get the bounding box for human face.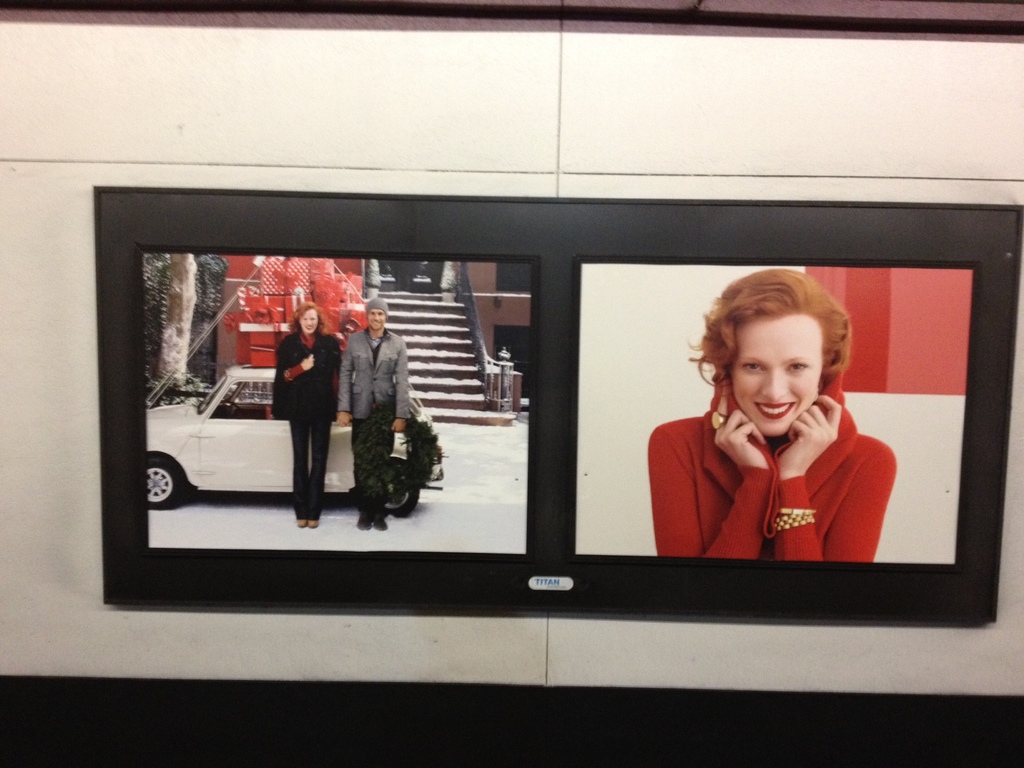
box(732, 312, 820, 440).
